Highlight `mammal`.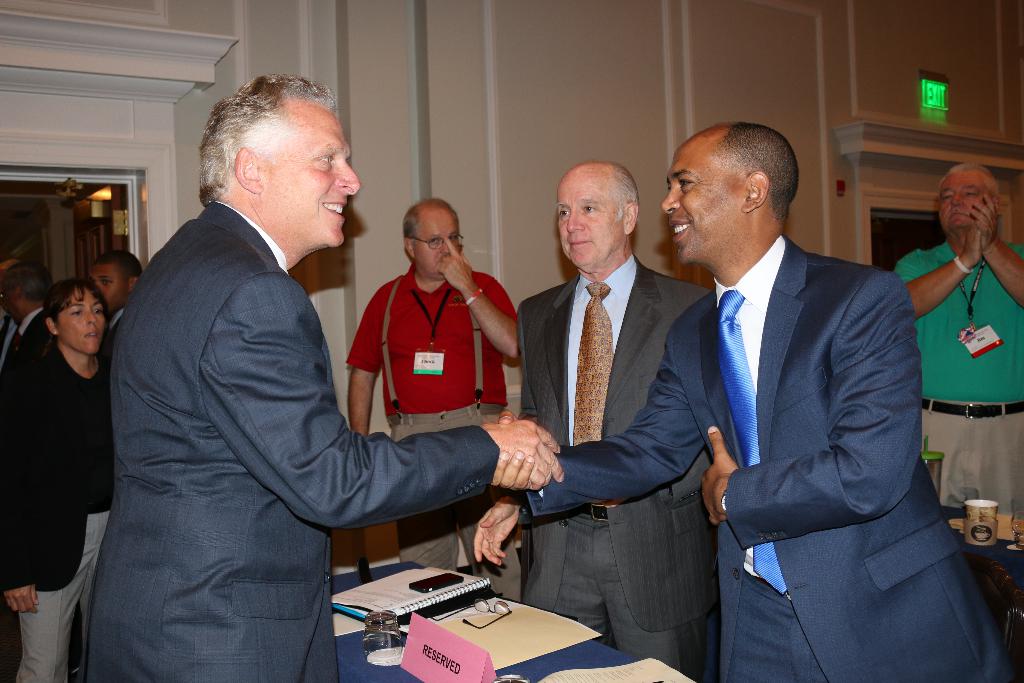
Highlighted region: {"left": 83, "top": 251, "right": 141, "bottom": 314}.
